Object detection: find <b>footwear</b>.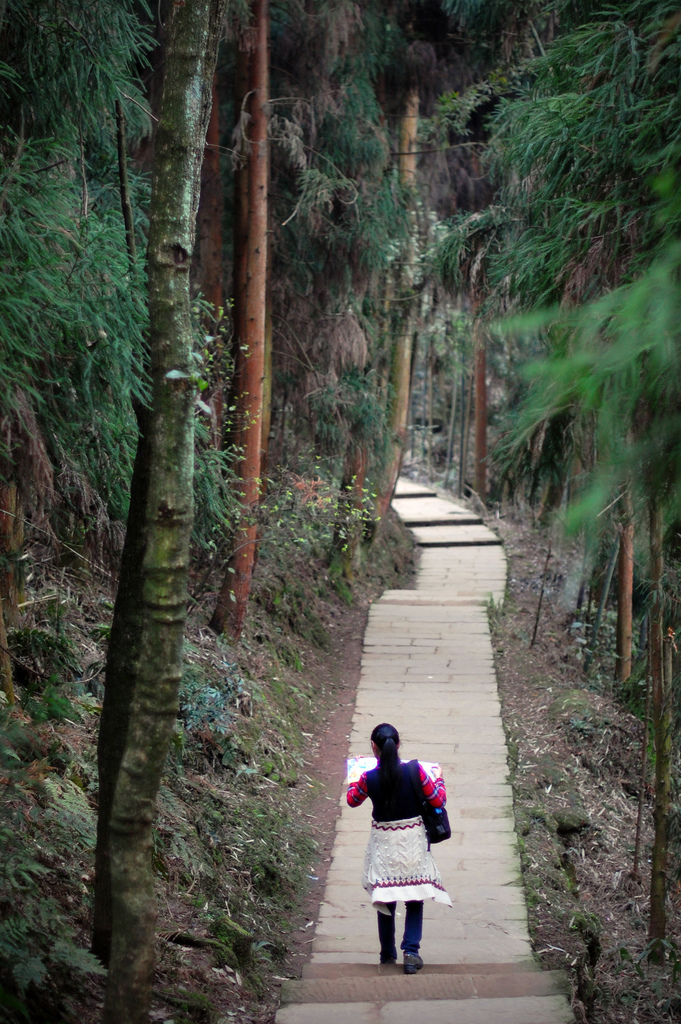
Rect(379, 943, 399, 966).
